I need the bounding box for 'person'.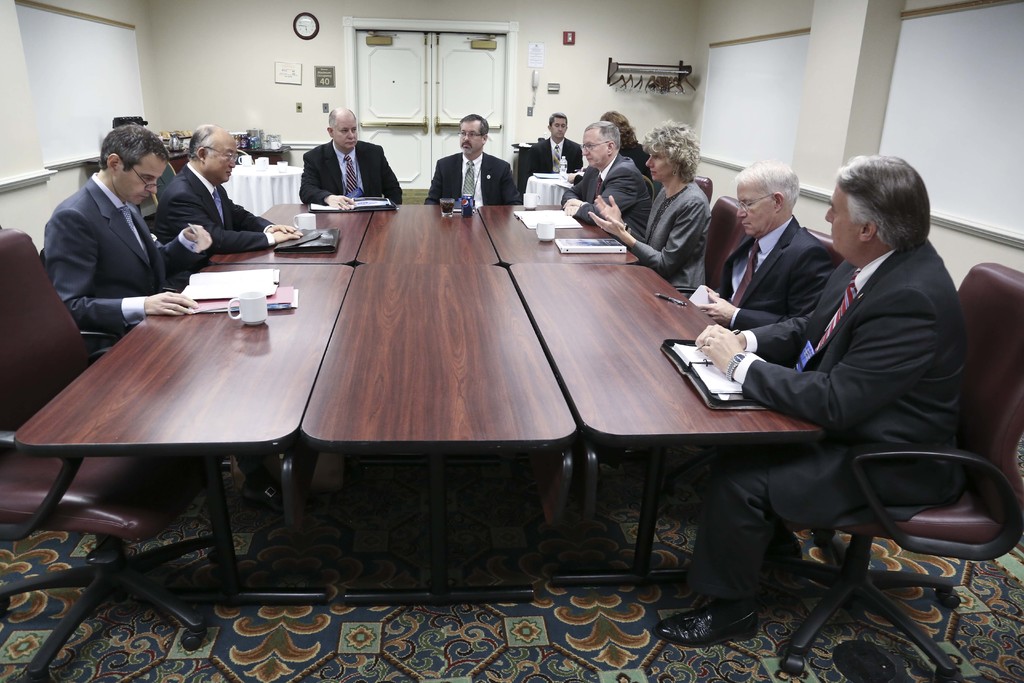
Here it is: bbox(136, 120, 309, 255).
